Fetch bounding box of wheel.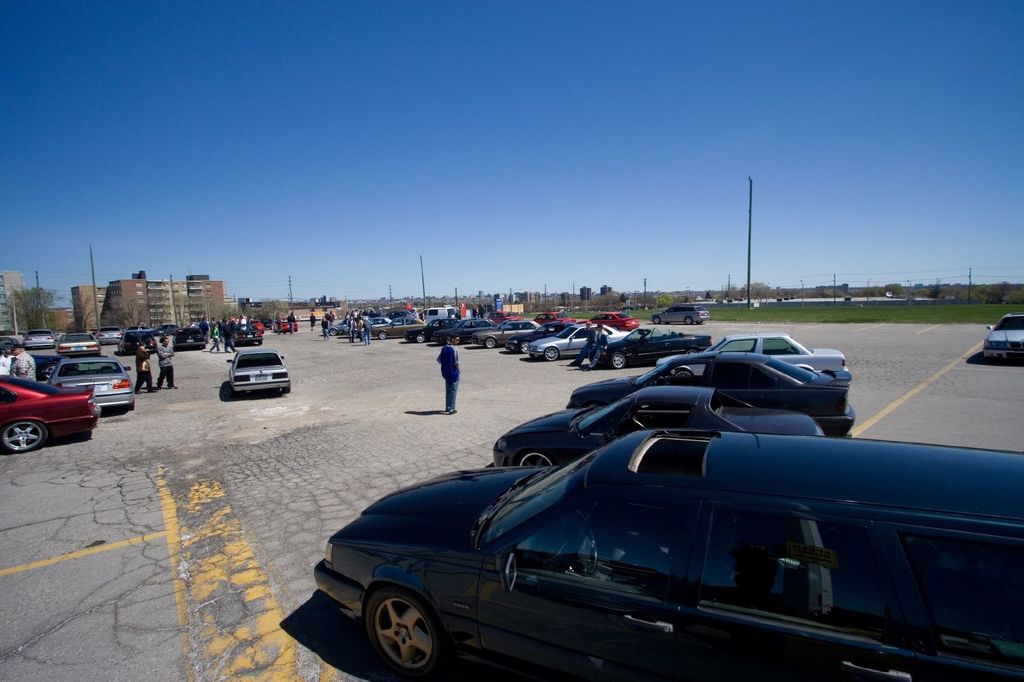
Bbox: <region>652, 316, 663, 322</region>.
